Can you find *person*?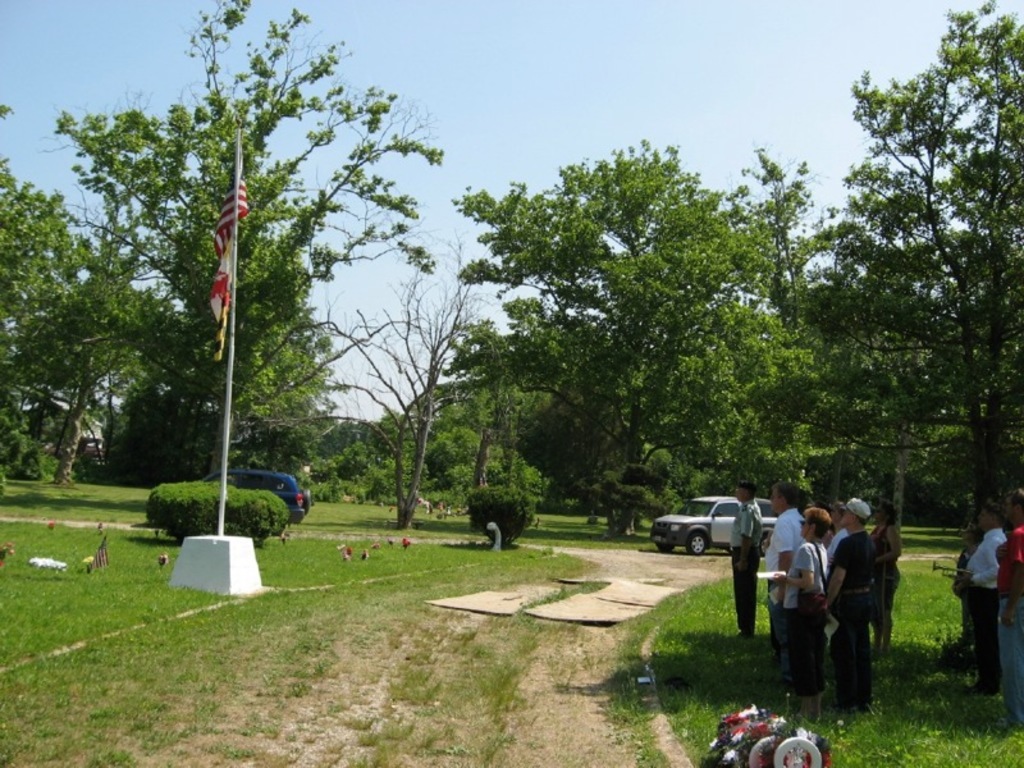
Yes, bounding box: x1=989 y1=498 x2=1023 y2=724.
